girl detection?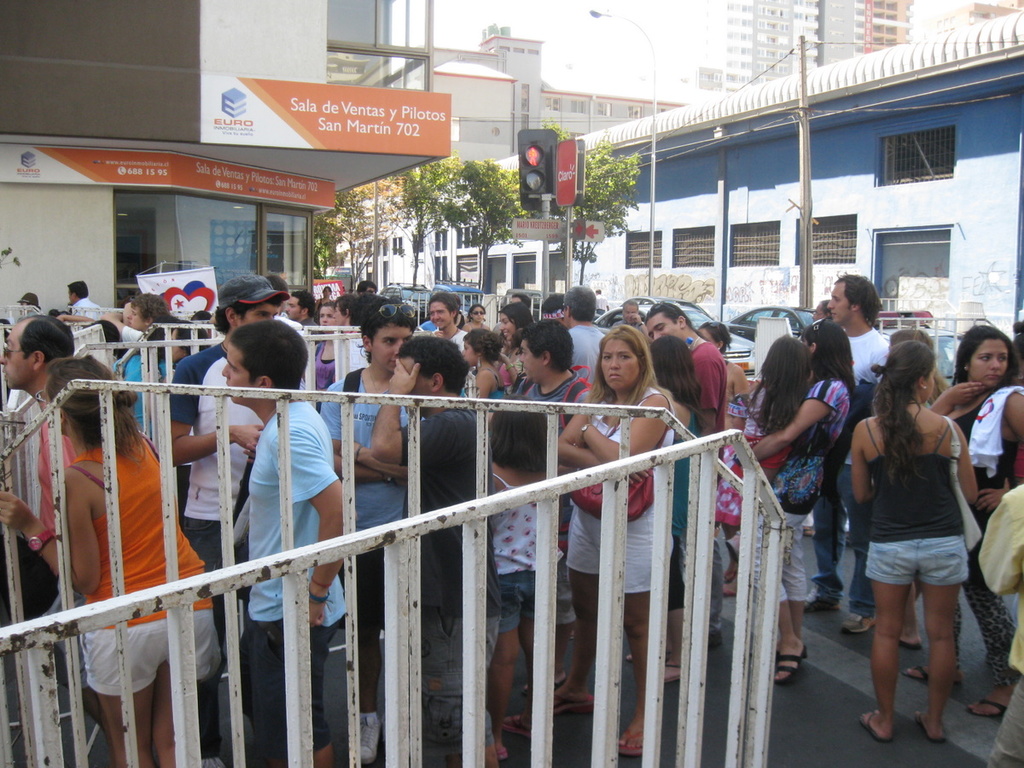
x1=486 y1=410 x2=561 y2=756
